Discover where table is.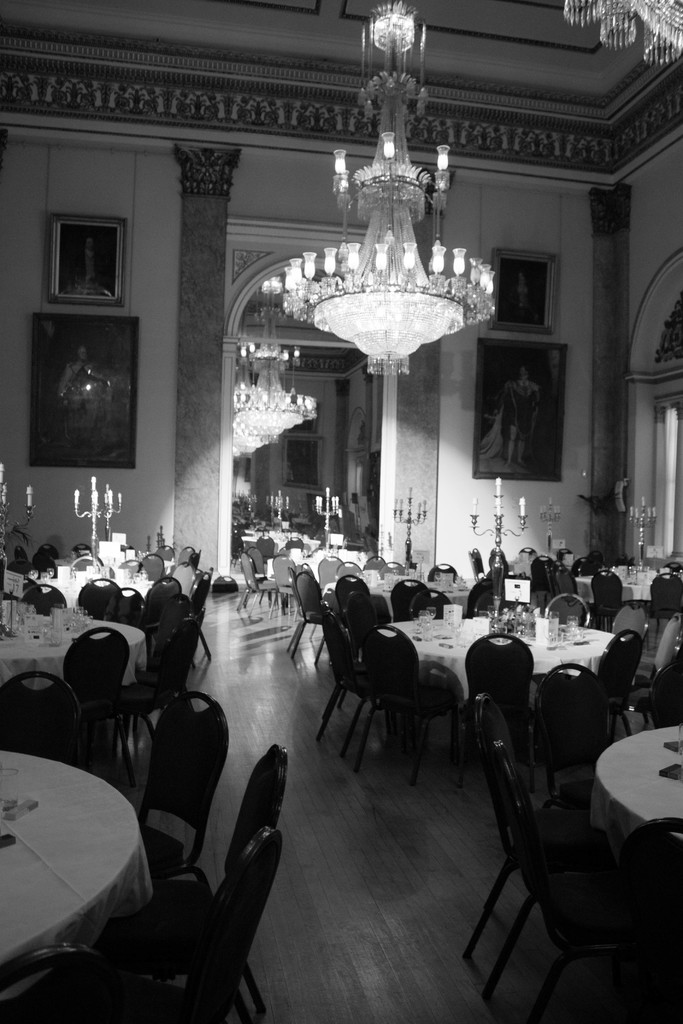
Discovered at x1=381, y1=607, x2=610, y2=717.
